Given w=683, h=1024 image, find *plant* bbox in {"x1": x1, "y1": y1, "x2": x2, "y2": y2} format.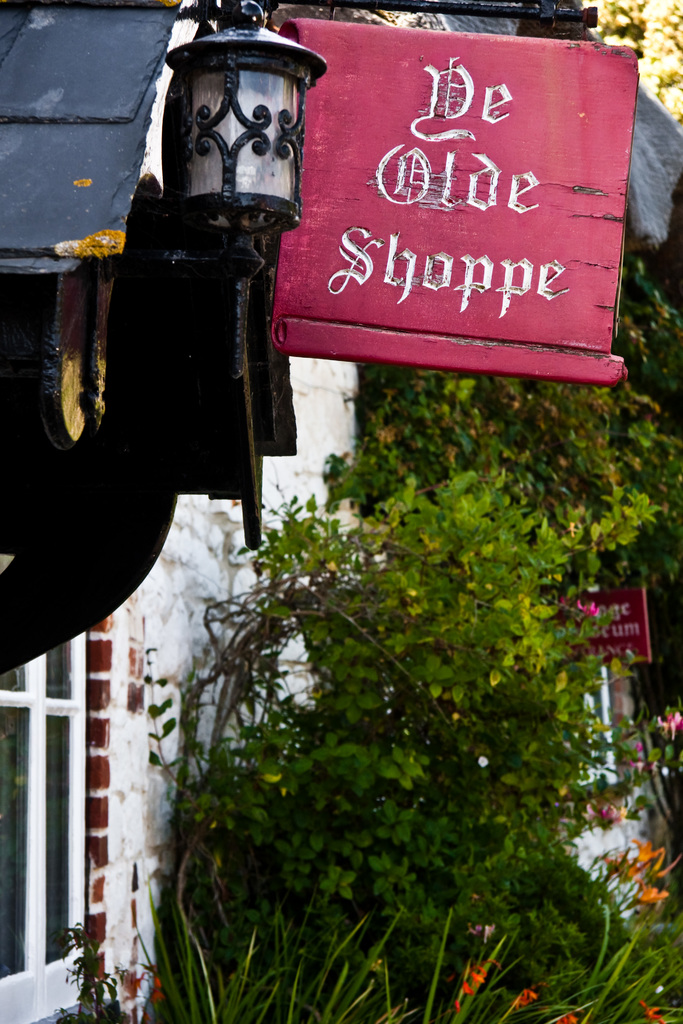
{"x1": 183, "y1": 906, "x2": 682, "y2": 1023}.
